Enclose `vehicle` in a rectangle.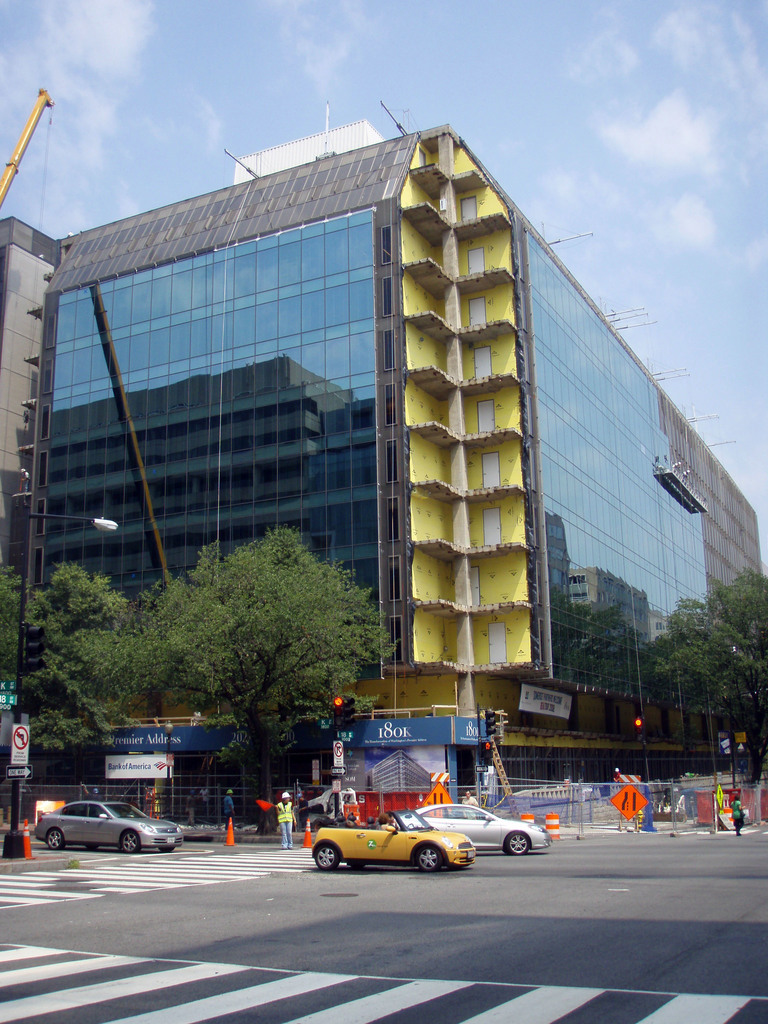
box=[310, 810, 480, 874].
